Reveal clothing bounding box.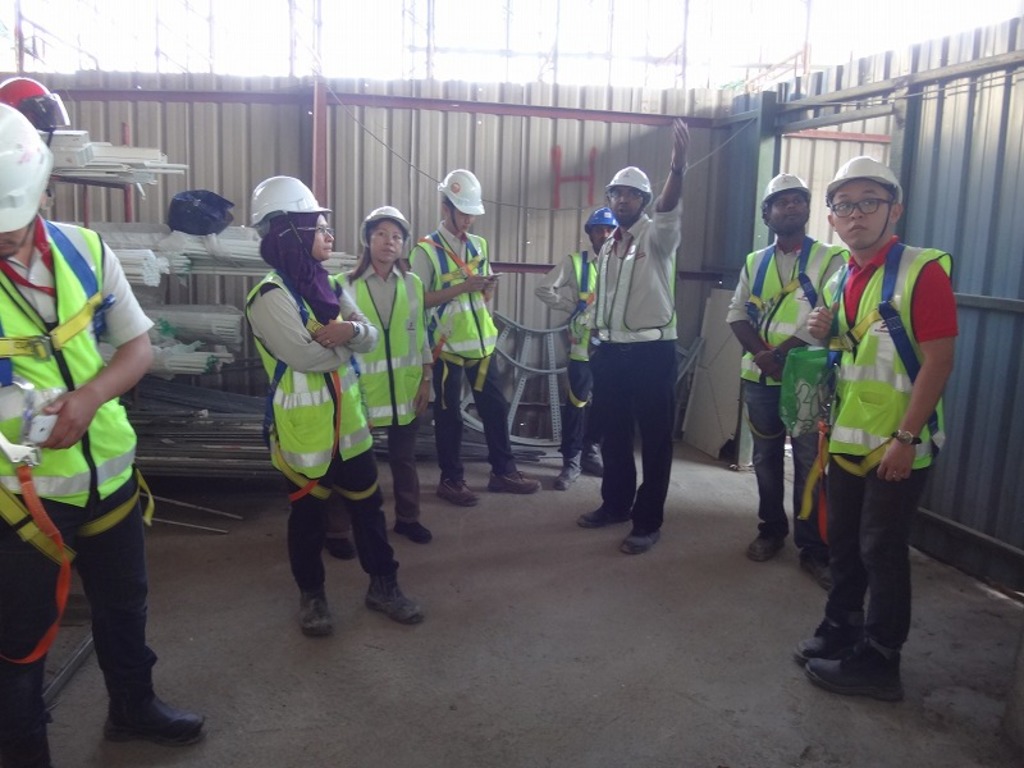
Revealed: 0, 224, 159, 733.
